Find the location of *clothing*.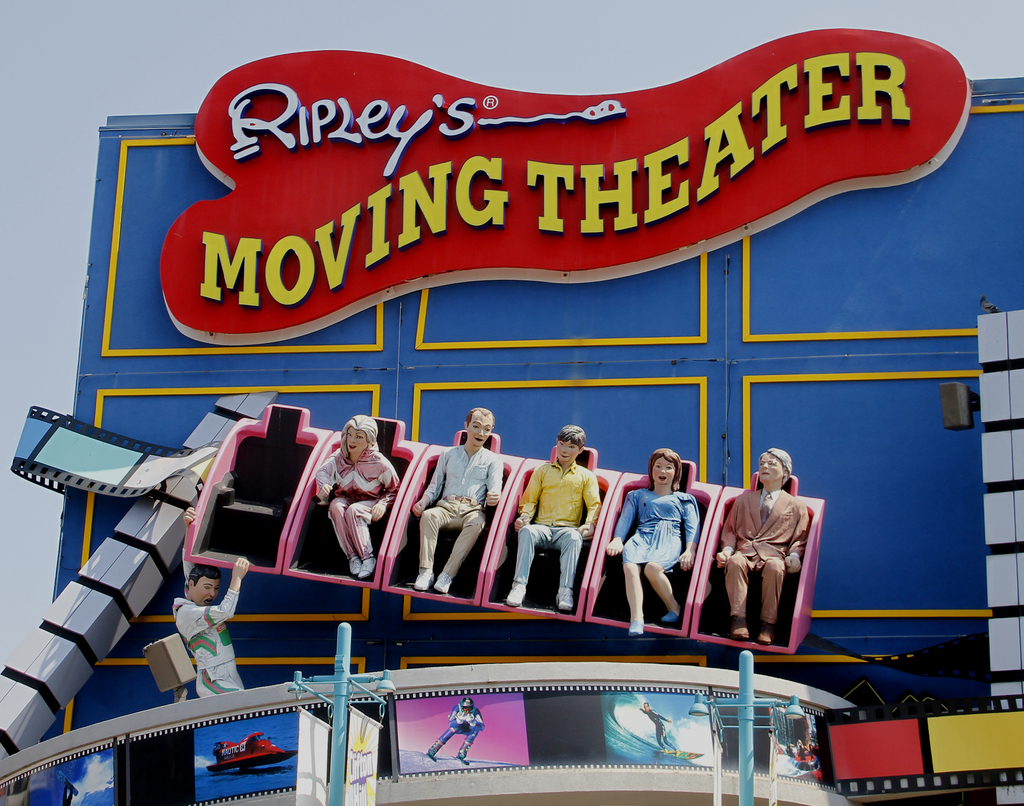
Location: (633,487,684,590).
